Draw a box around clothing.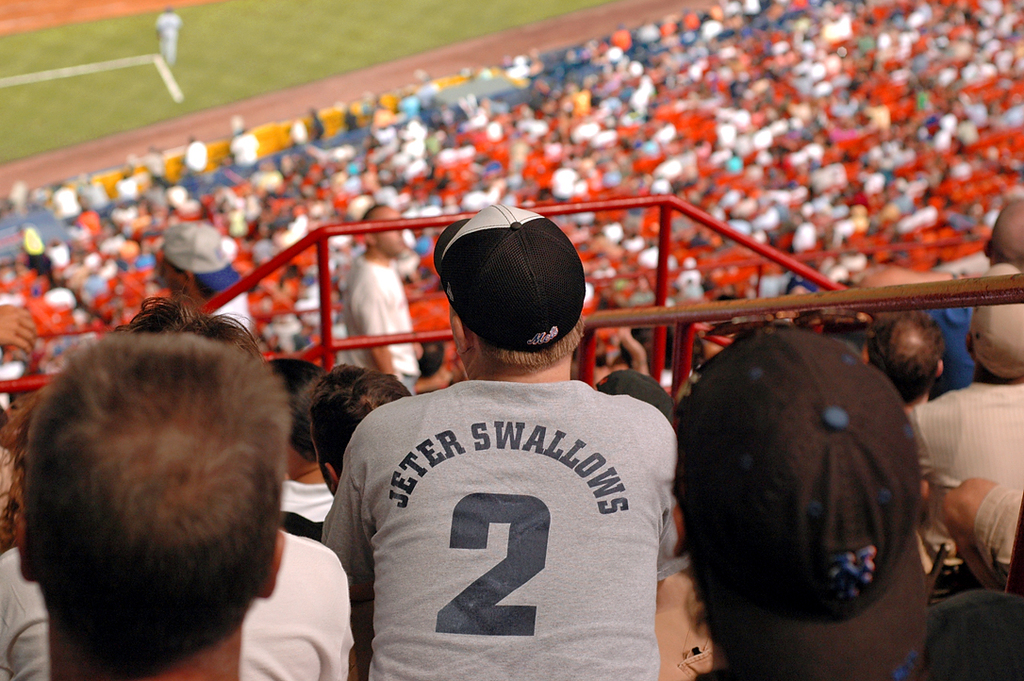
(926,305,970,393).
